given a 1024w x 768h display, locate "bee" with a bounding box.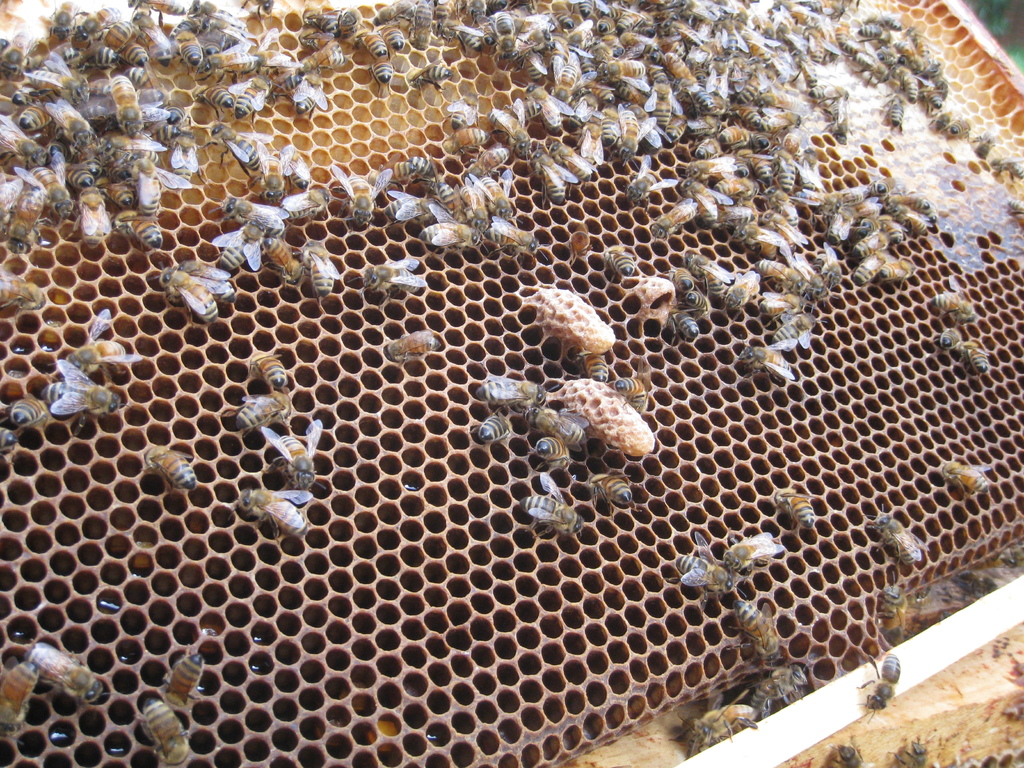
Located: box=[748, 660, 812, 707].
